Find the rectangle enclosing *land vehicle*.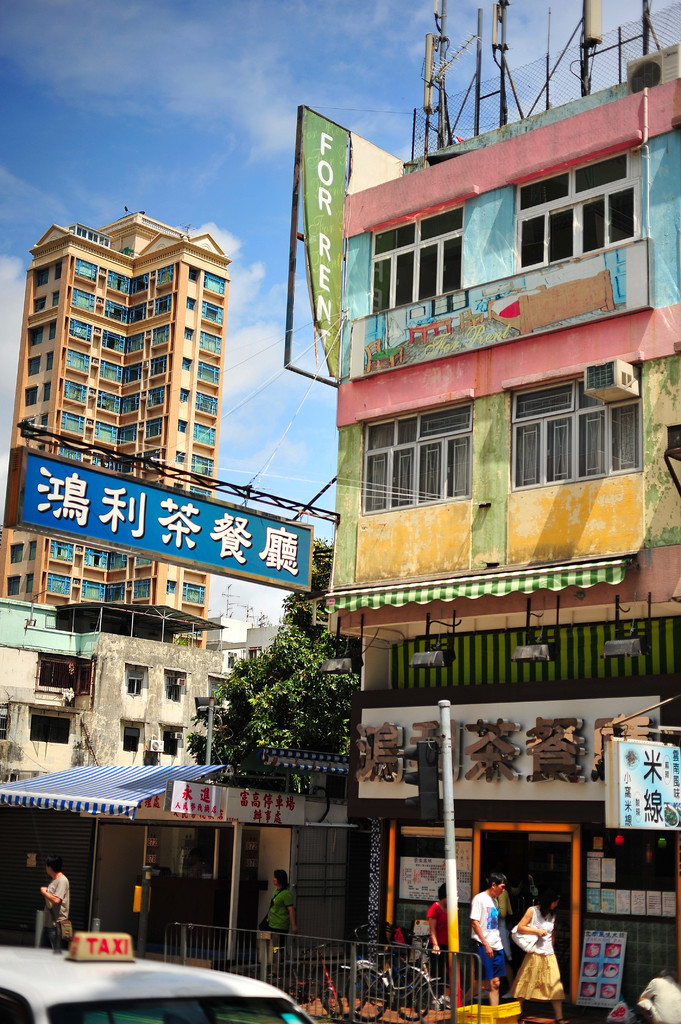
x1=308, y1=939, x2=401, y2=1020.
